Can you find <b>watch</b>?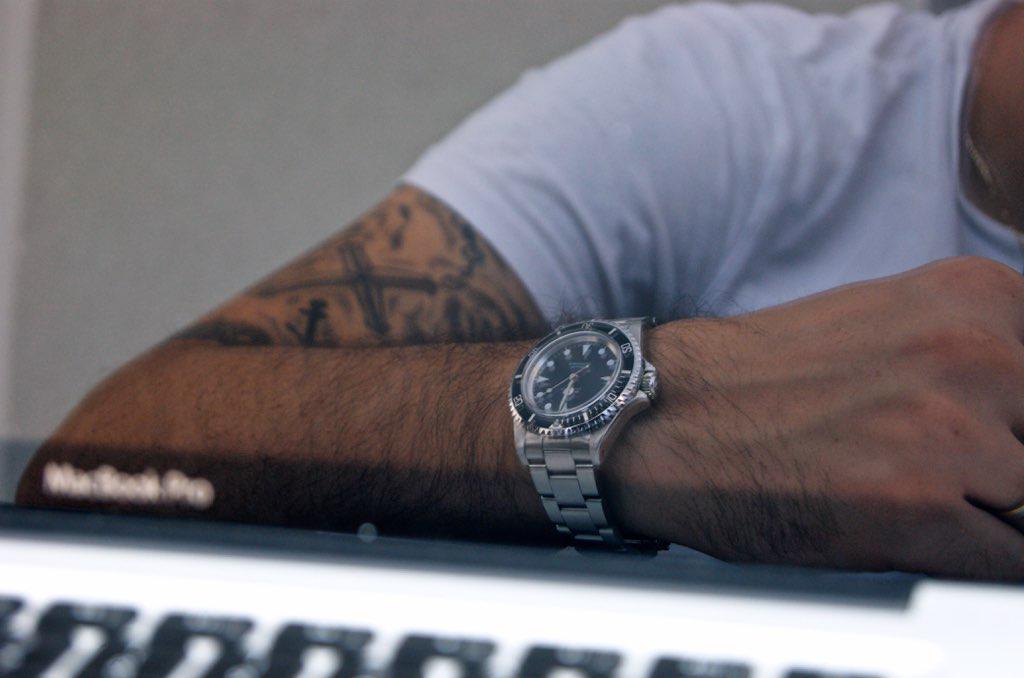
Yes, bounding box: l=502, t=317, r=666, b=562.
